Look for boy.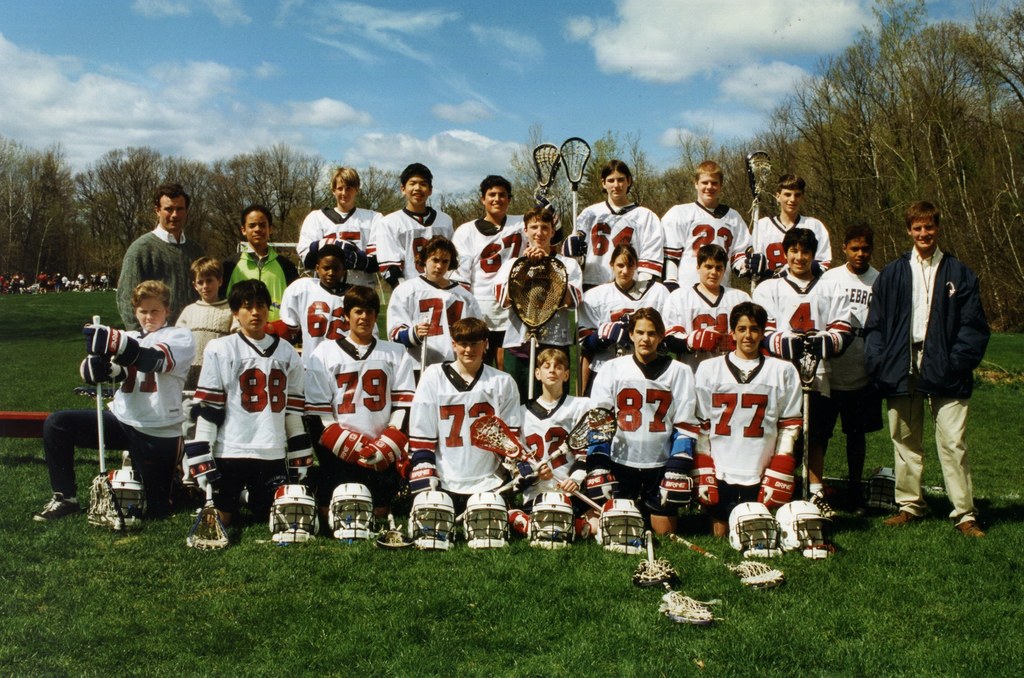
Found: [445, 172, 561, 317].
